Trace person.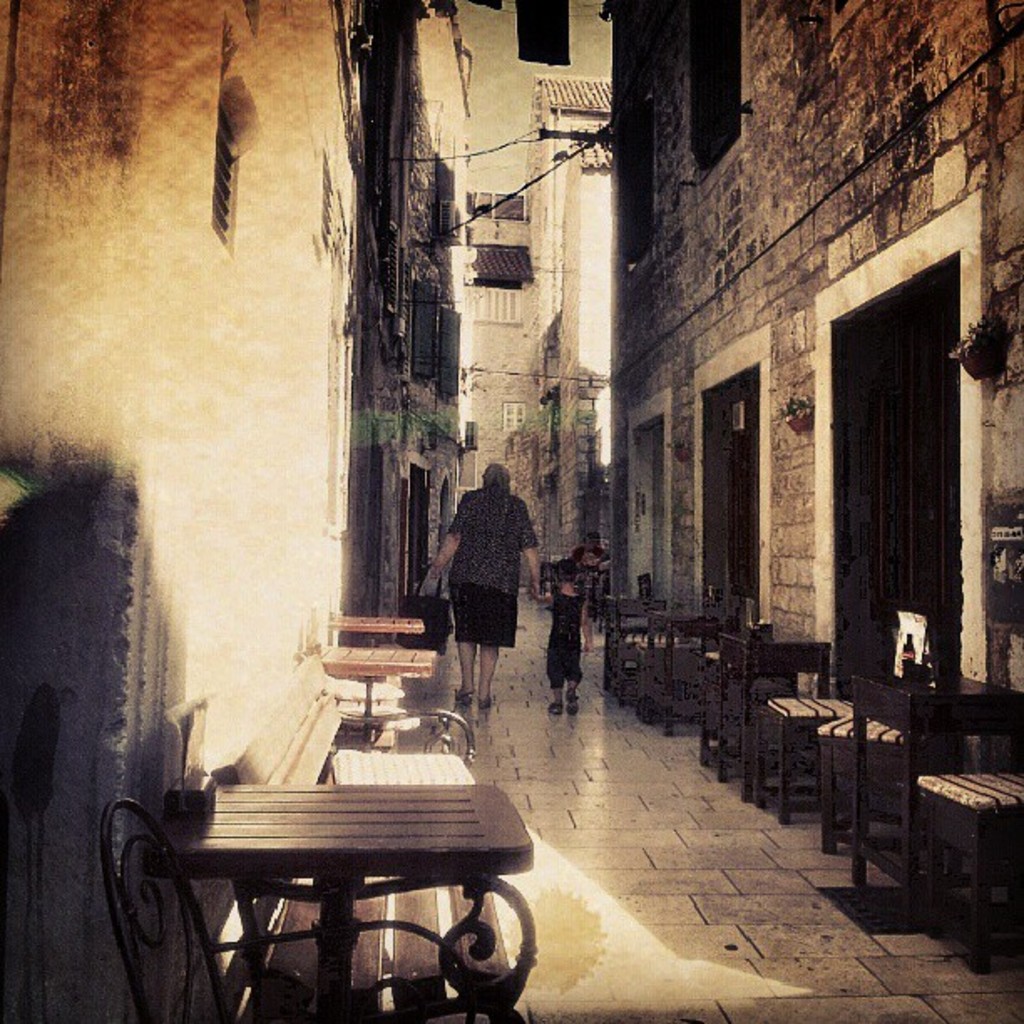
Traced to BBox(433, 452, 532, 736).
